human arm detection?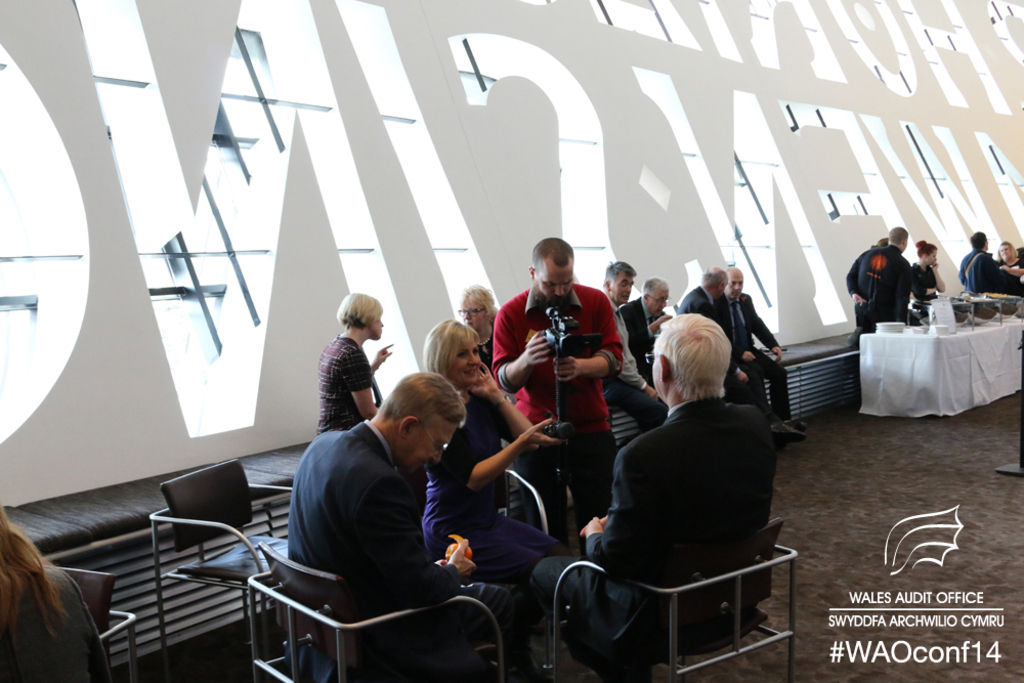
l=740, t=345, r=756, b=362
